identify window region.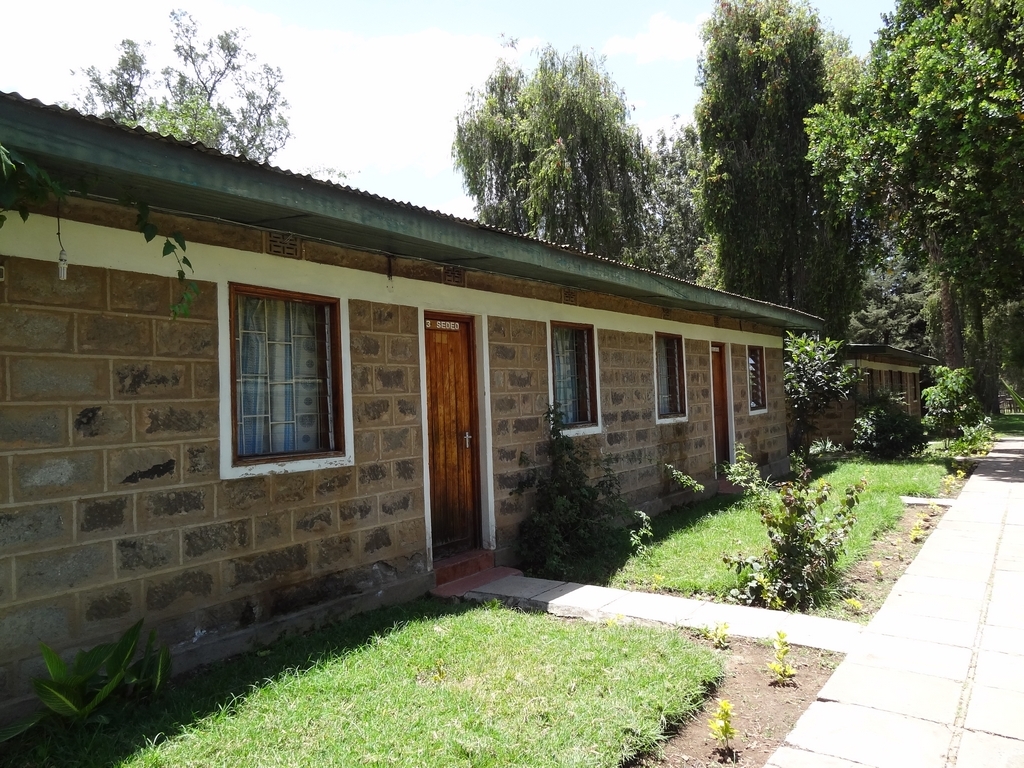
Region: {"x1": 748, "y1": 343, "x2": 770, "y2": 410}.
